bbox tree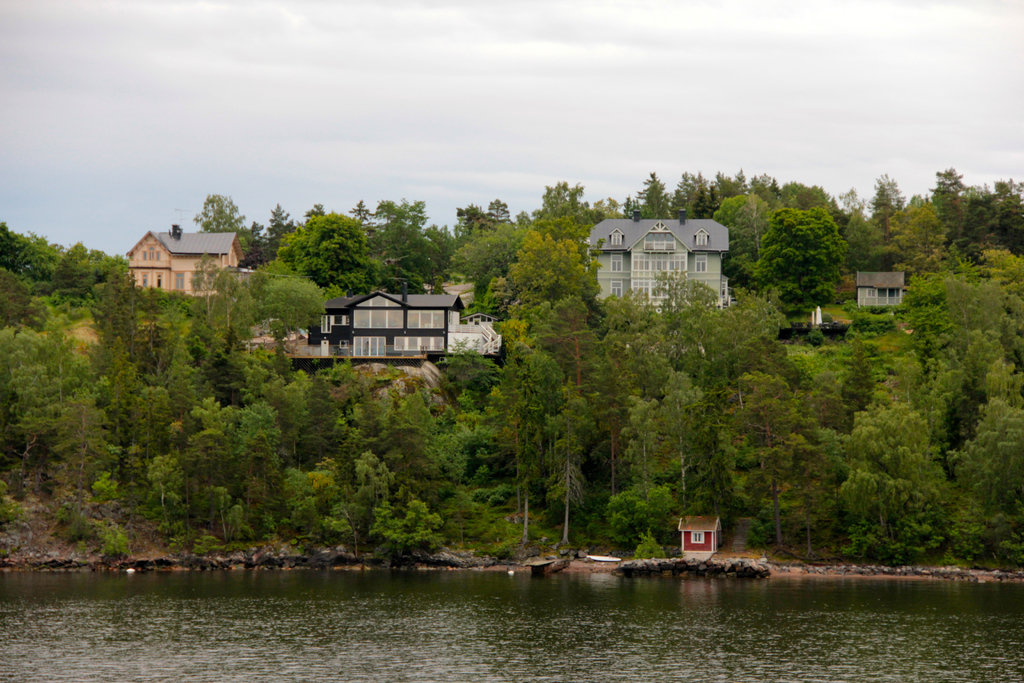
{"x1": 718, "y1": 364, "x2": 808, "y2": 547}
